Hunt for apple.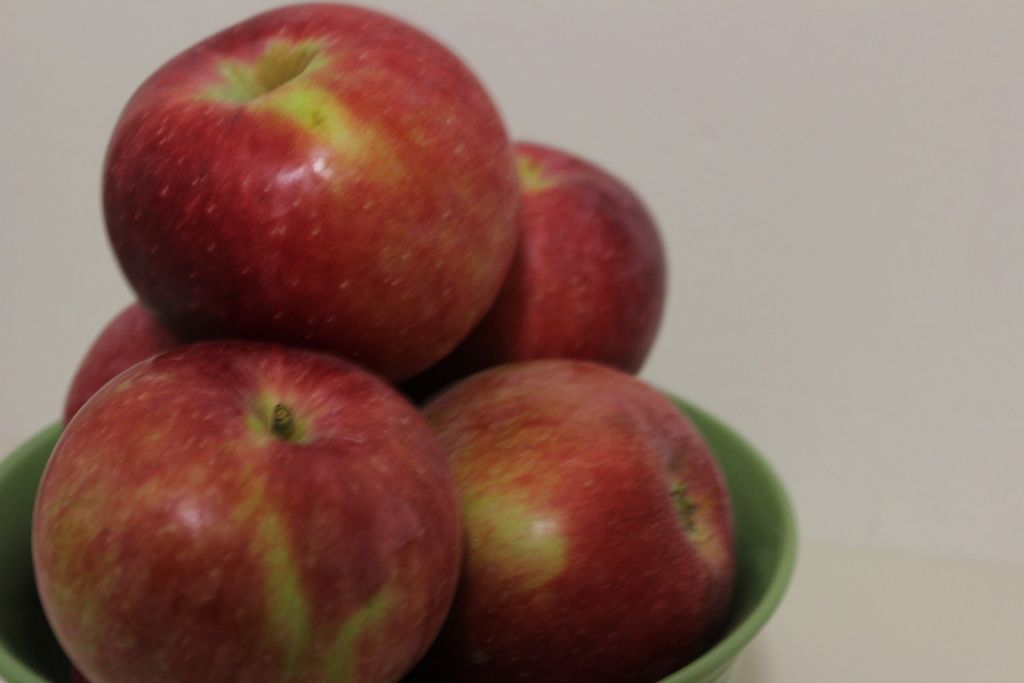
Hunted down at [x1=97, y1=3, x2=521, y2=393].
